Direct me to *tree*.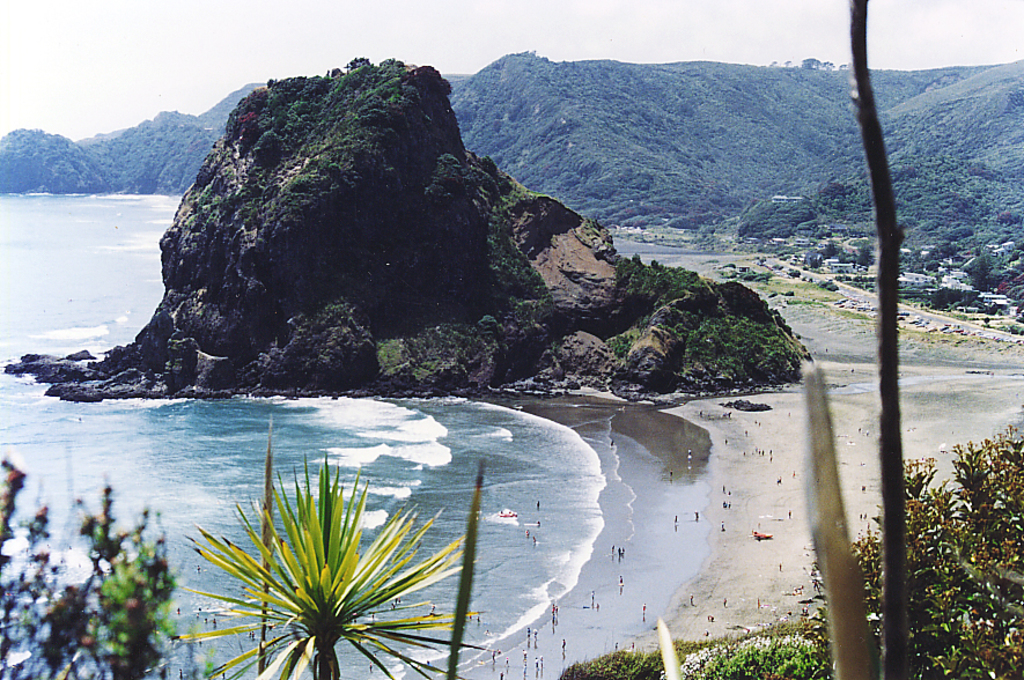
Direction: x1=855 y1=409 x2=1023 y2=679.
